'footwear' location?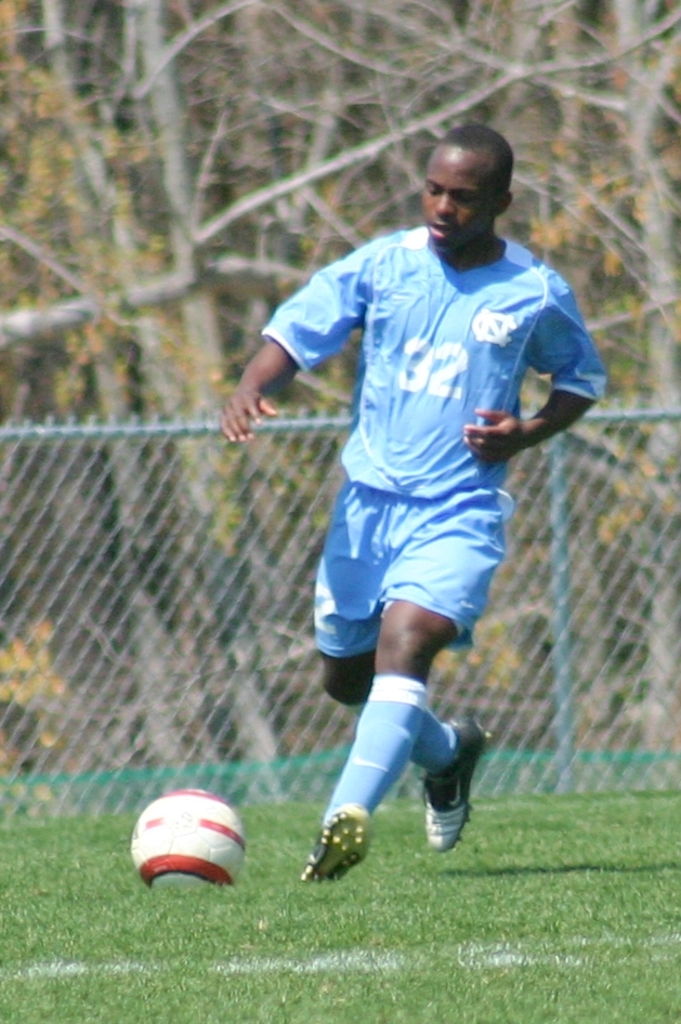
[299, 797, 374, 889]
